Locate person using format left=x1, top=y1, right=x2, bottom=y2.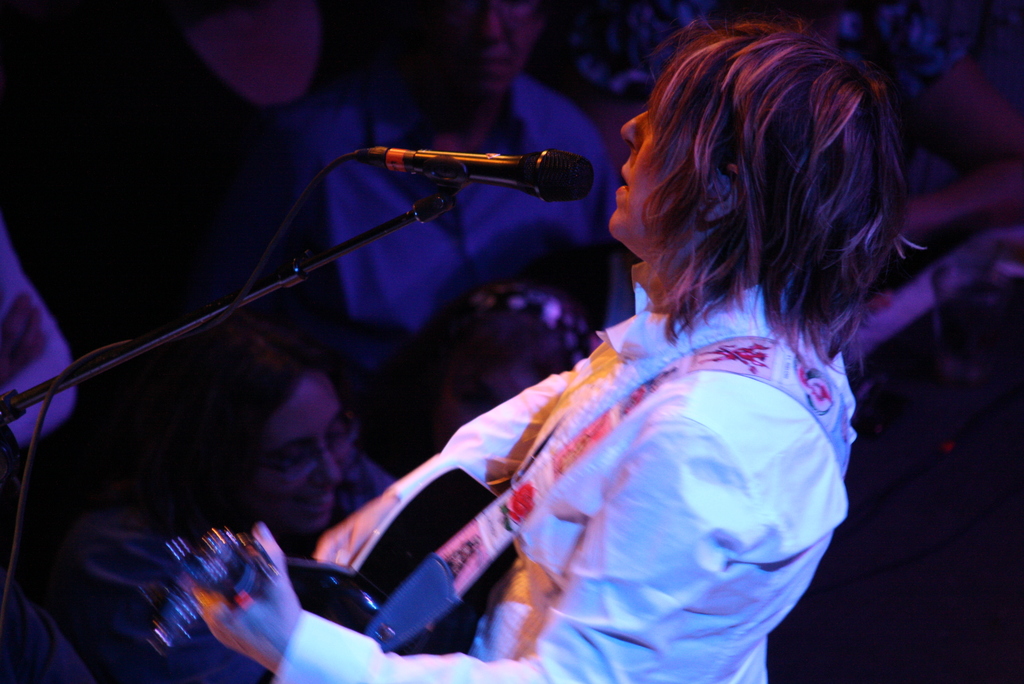
left=48, top=323, right=389, bottom=683.
